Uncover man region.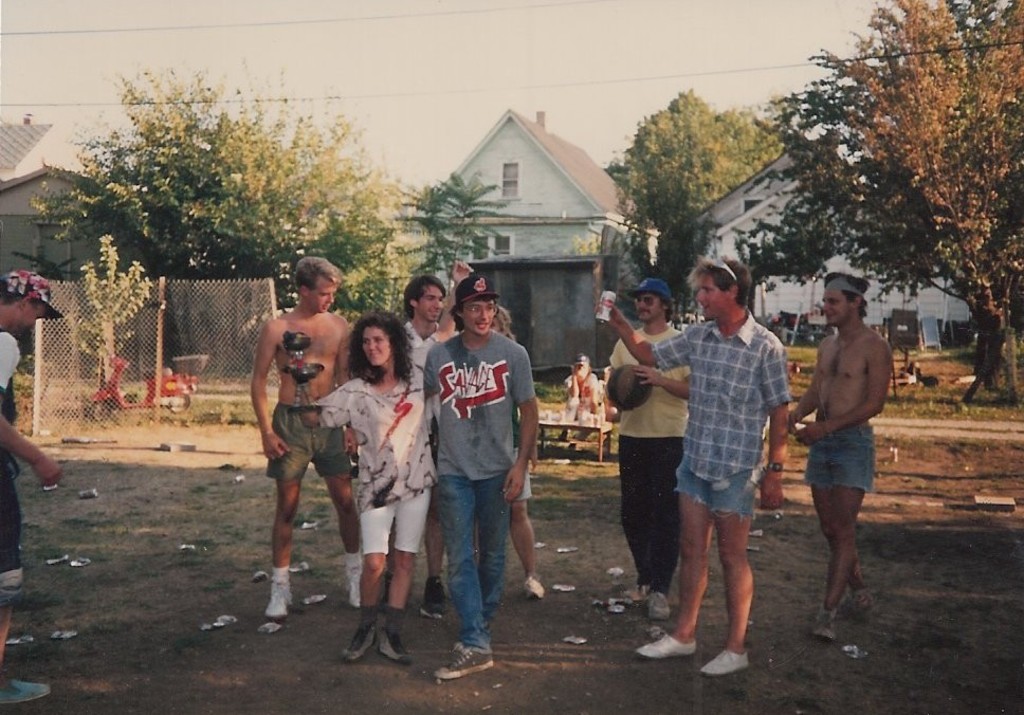
Uncovered: region(599, 256, 791, 674).
